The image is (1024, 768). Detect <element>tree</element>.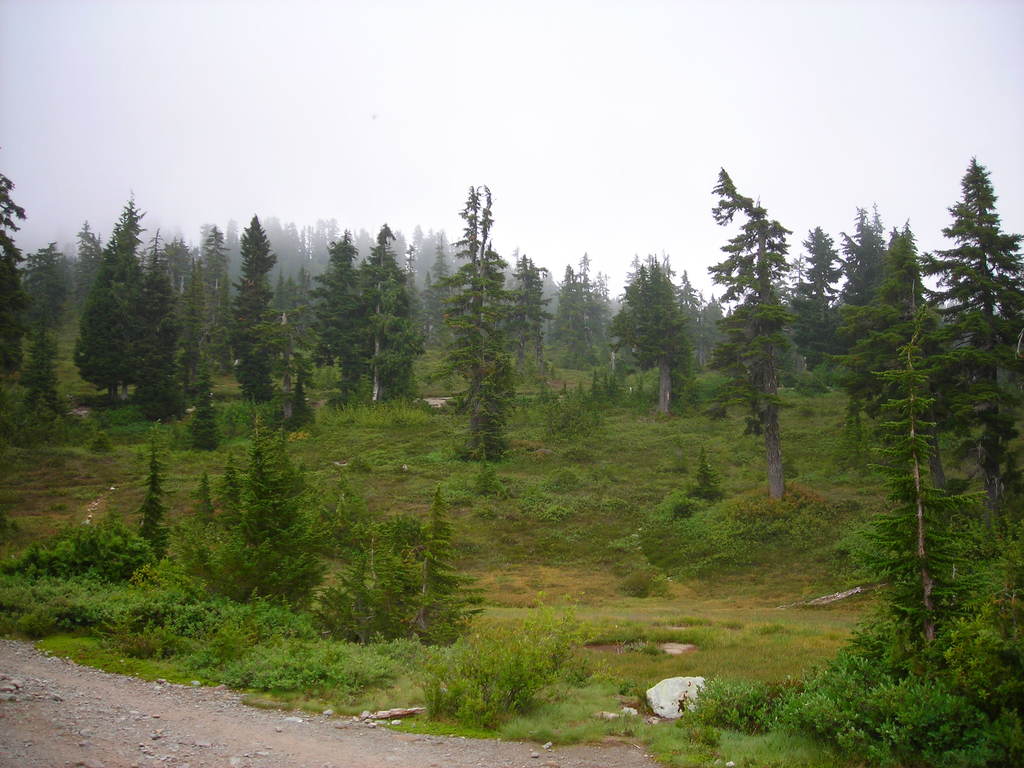
Detection: [131,431,175,570].
